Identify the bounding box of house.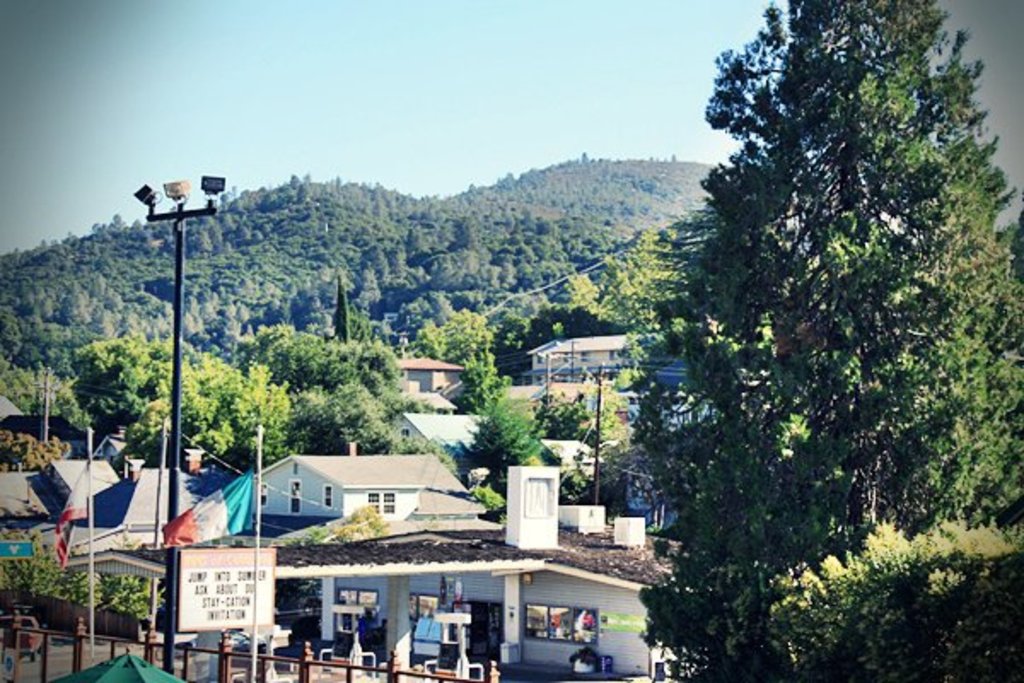
396:347:463:384.
